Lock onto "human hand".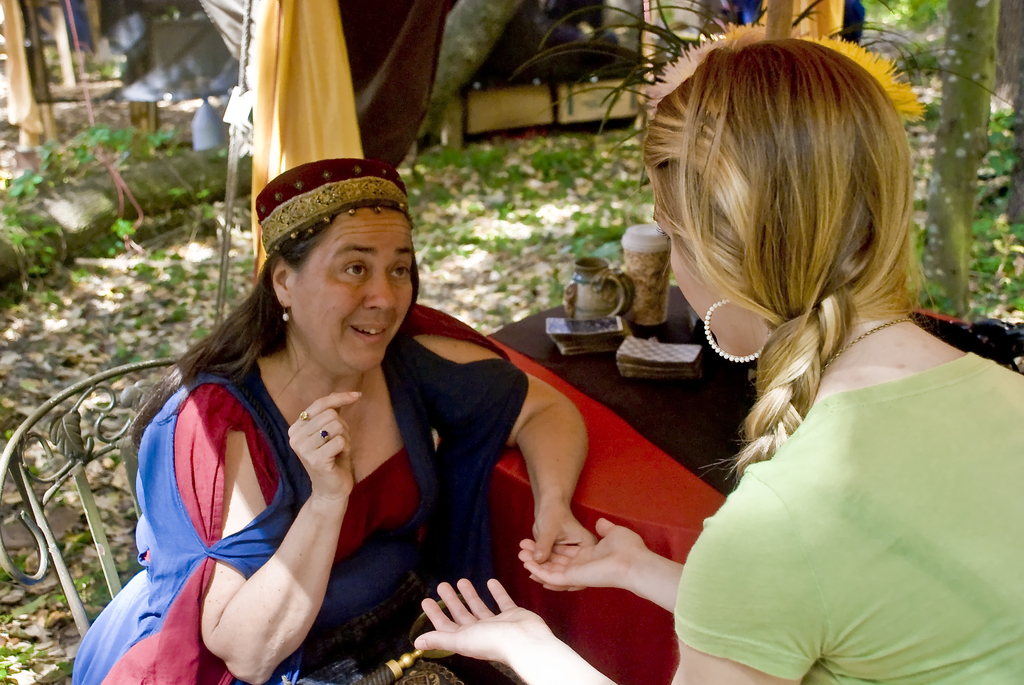
Locked: {"left": 518, "top": 516, "right": 649, "bottom": 588}.
